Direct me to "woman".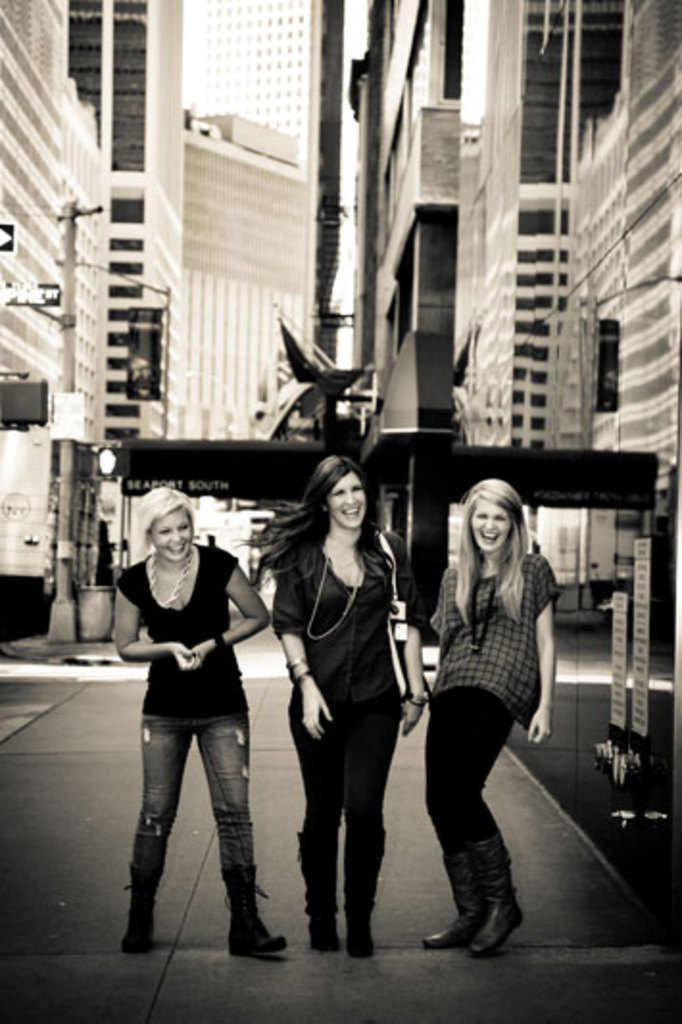
Direction: <box>234,455,432,953</box>.
